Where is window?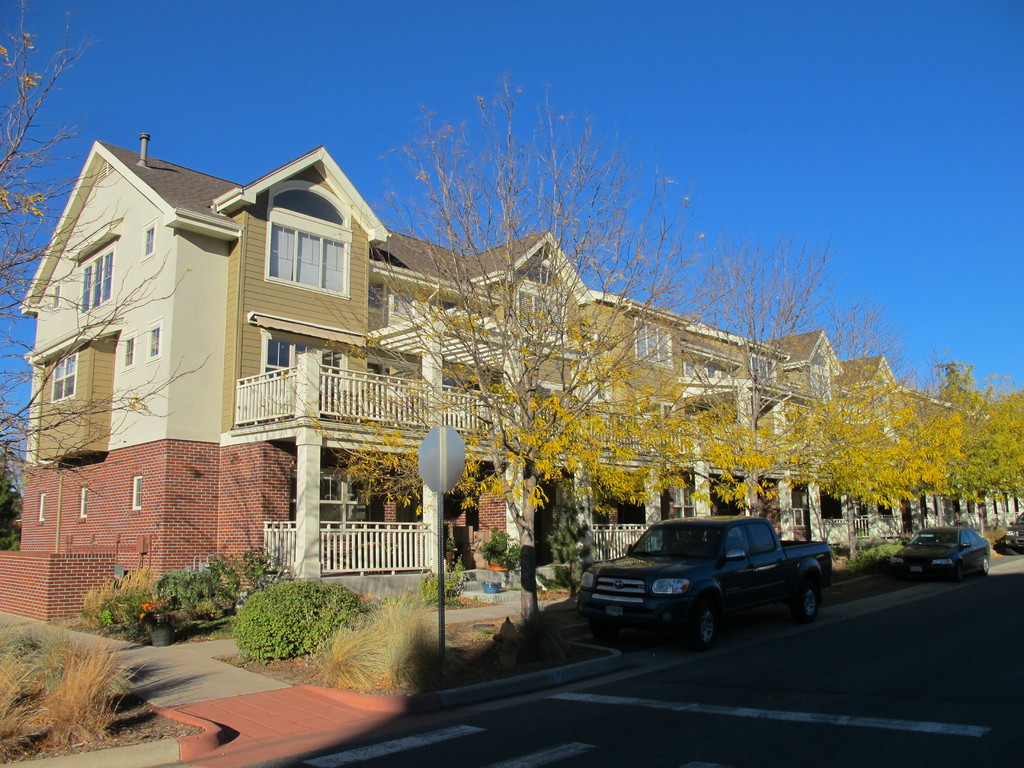
Rect(516, 276, 571, 340).
